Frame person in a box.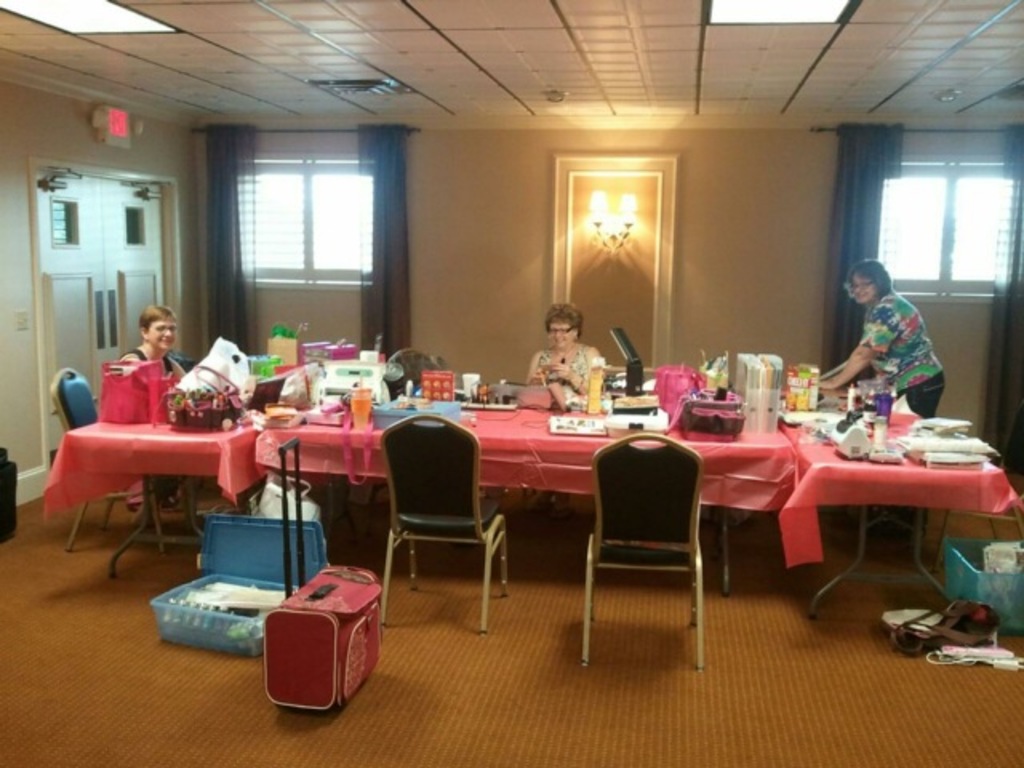
(835, 245, 946, 440).
